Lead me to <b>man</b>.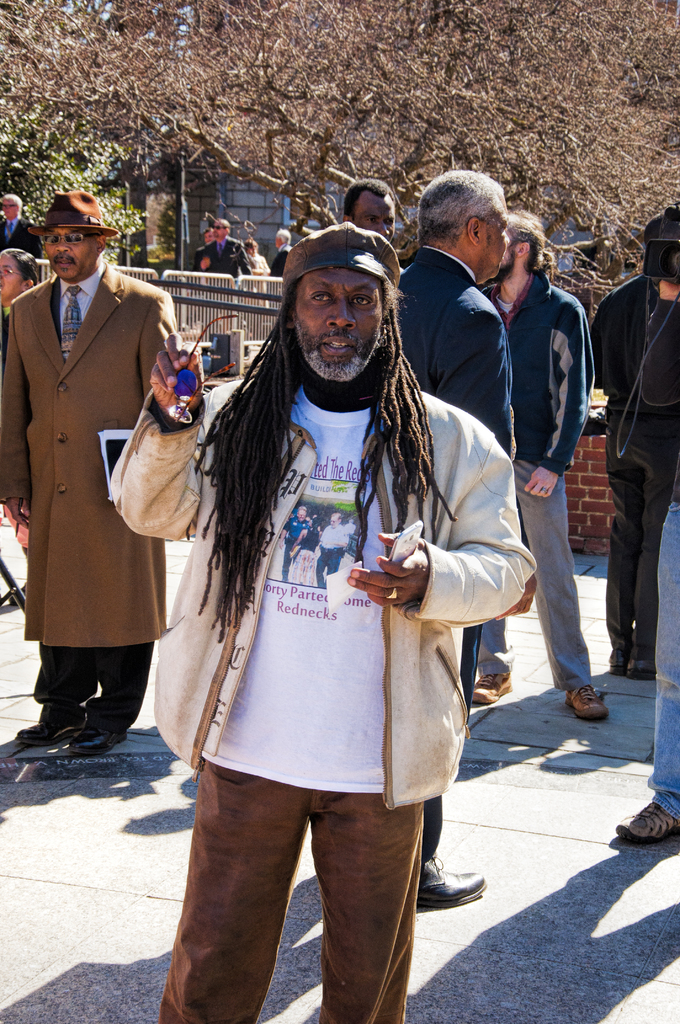
Lead to BBox(201, 226, 219, 245).
